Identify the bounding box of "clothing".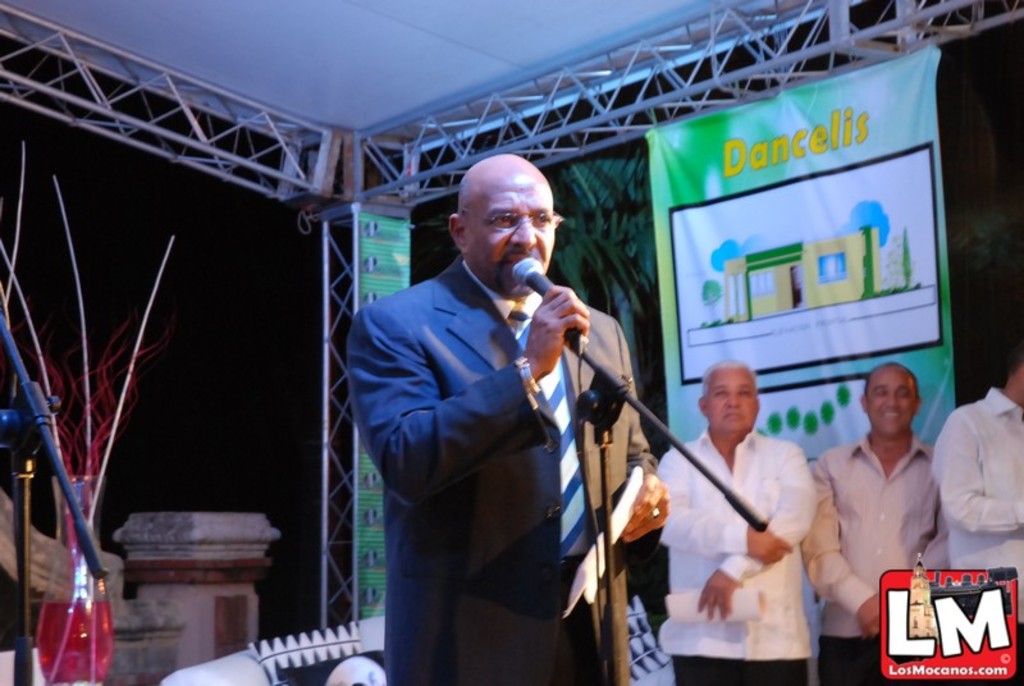
<region>931, 385, 1023, 685</region>.
